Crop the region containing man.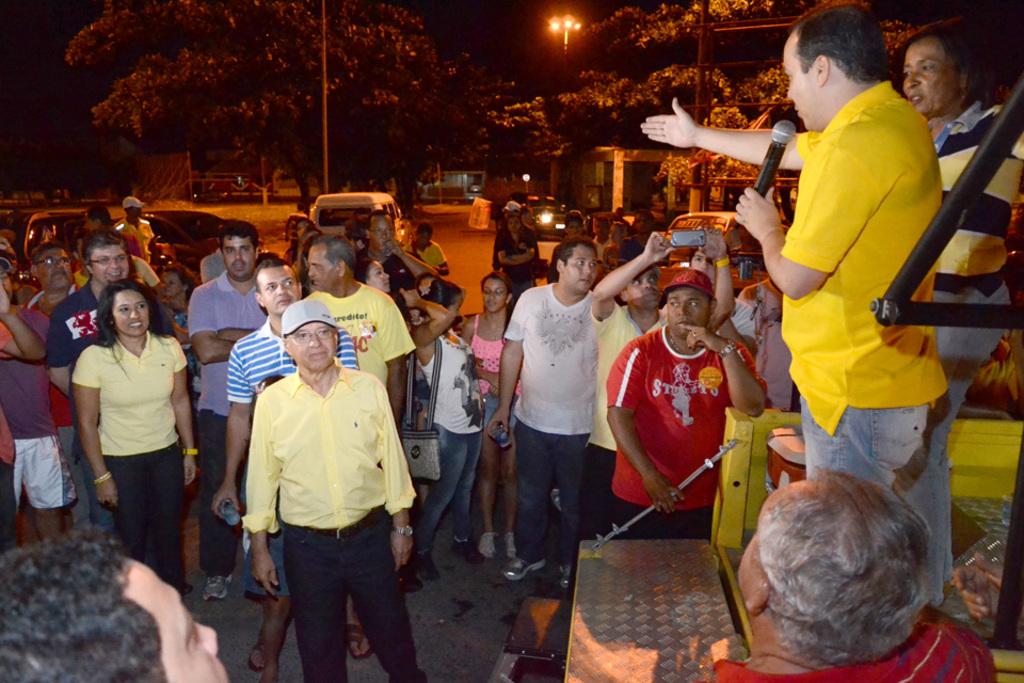
Crop region: 641,2,946,610.
